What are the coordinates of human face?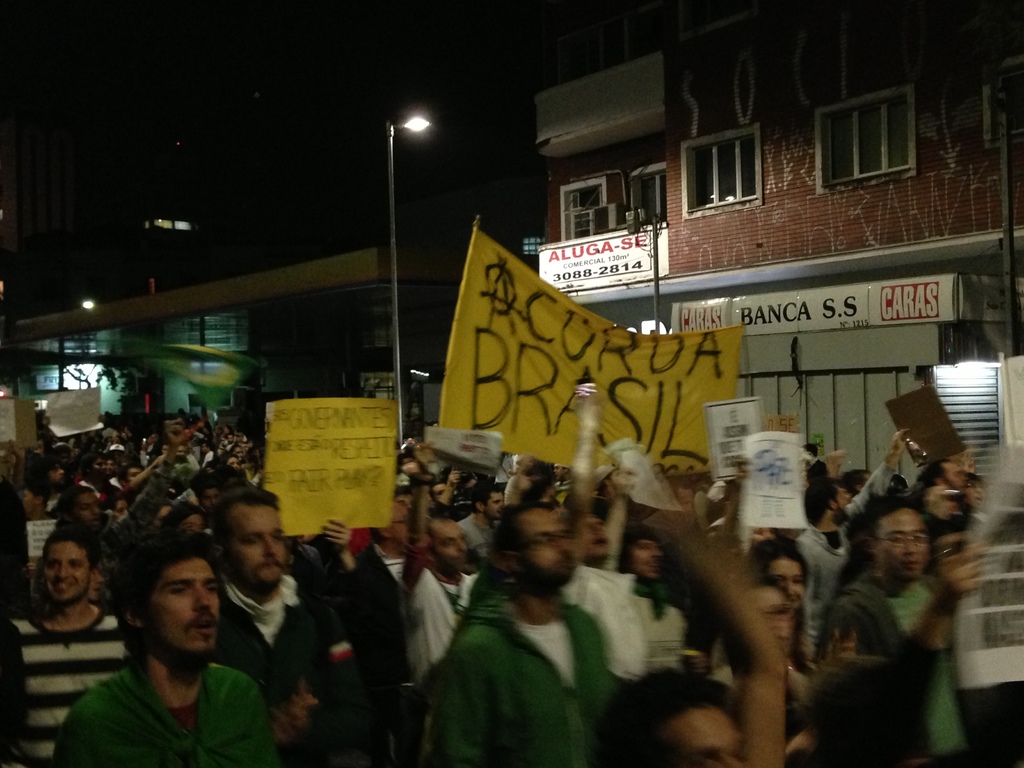
detection(233, 504, 289, 582).
